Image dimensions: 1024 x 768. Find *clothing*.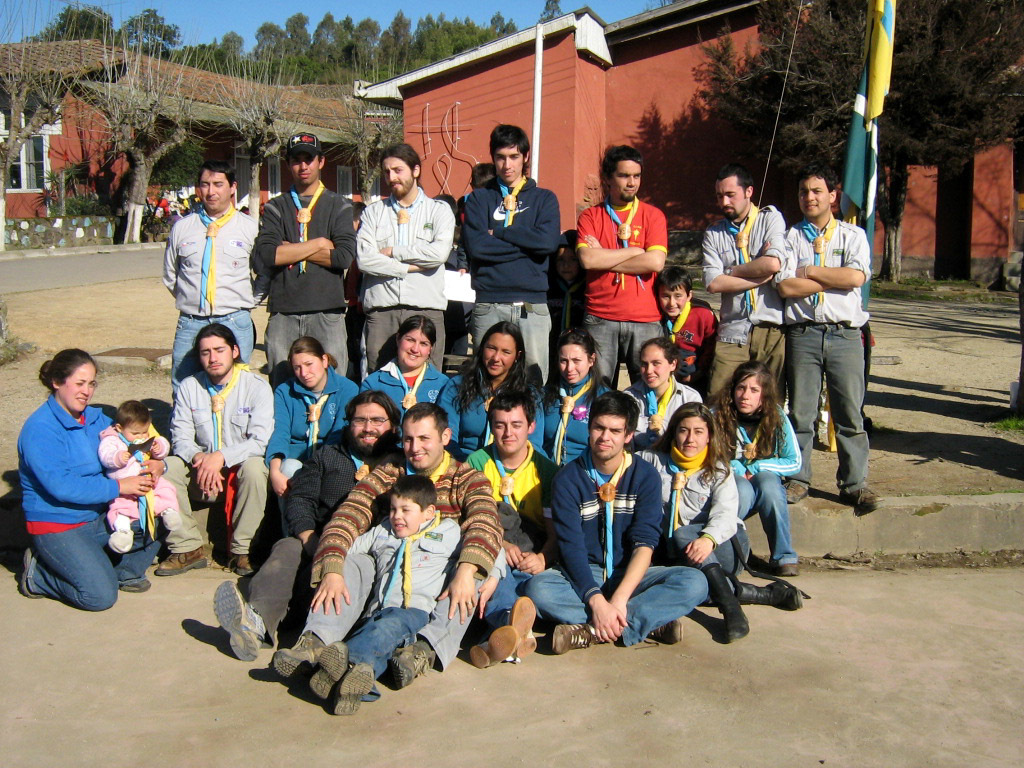
339:230:365:366.
